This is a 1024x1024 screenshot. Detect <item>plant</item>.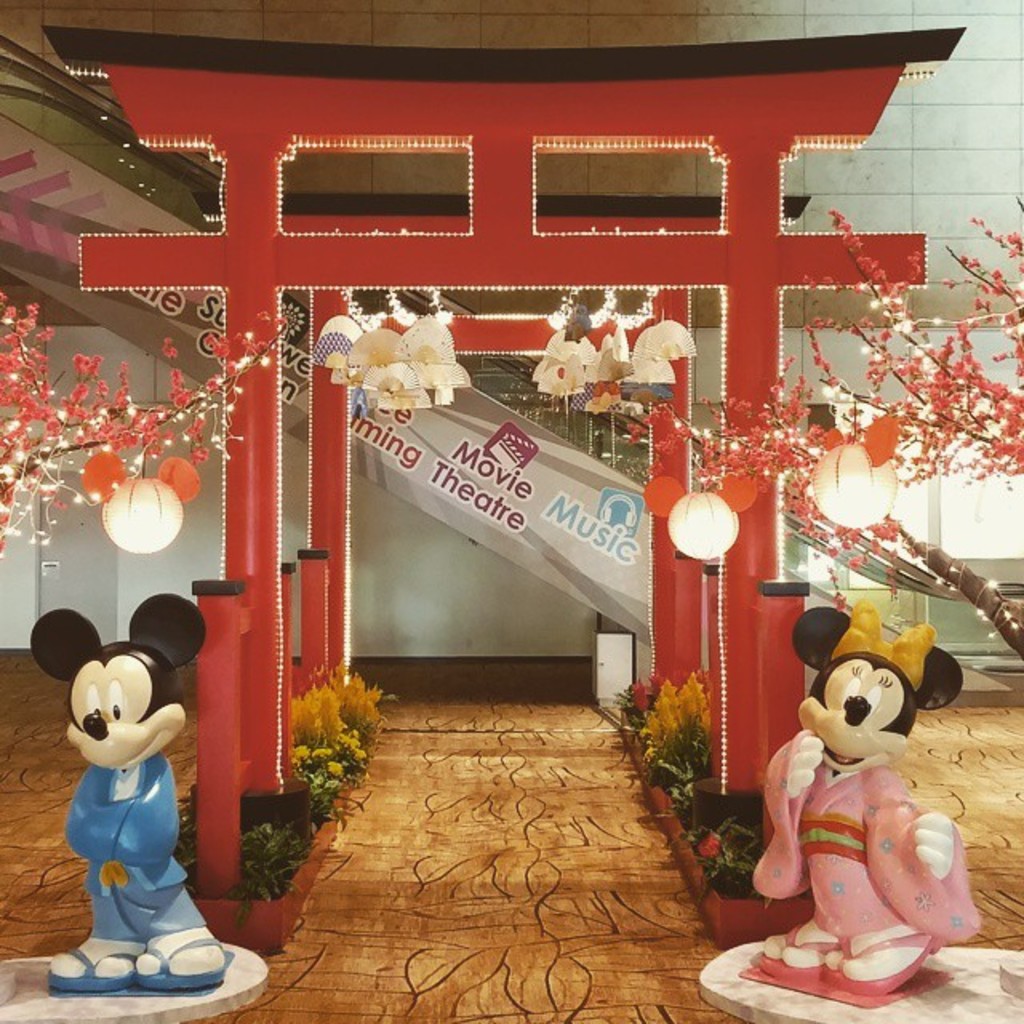
crop(640, 669, 712, 747).
